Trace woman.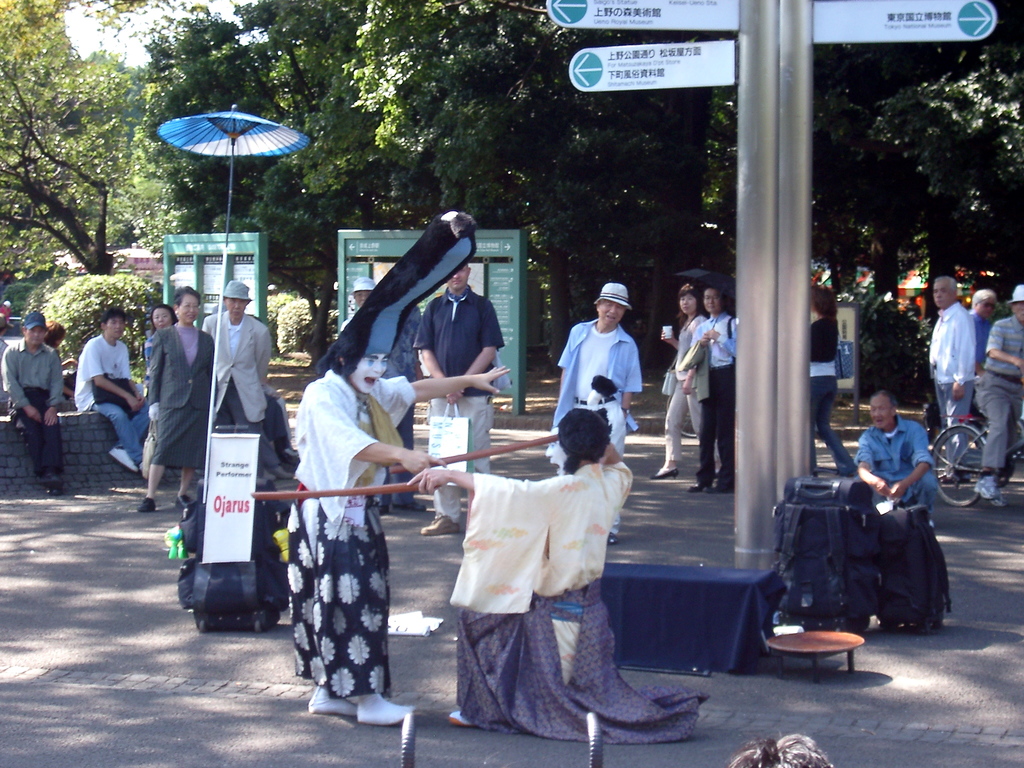
Traced to (143, 300, 182, 346).
